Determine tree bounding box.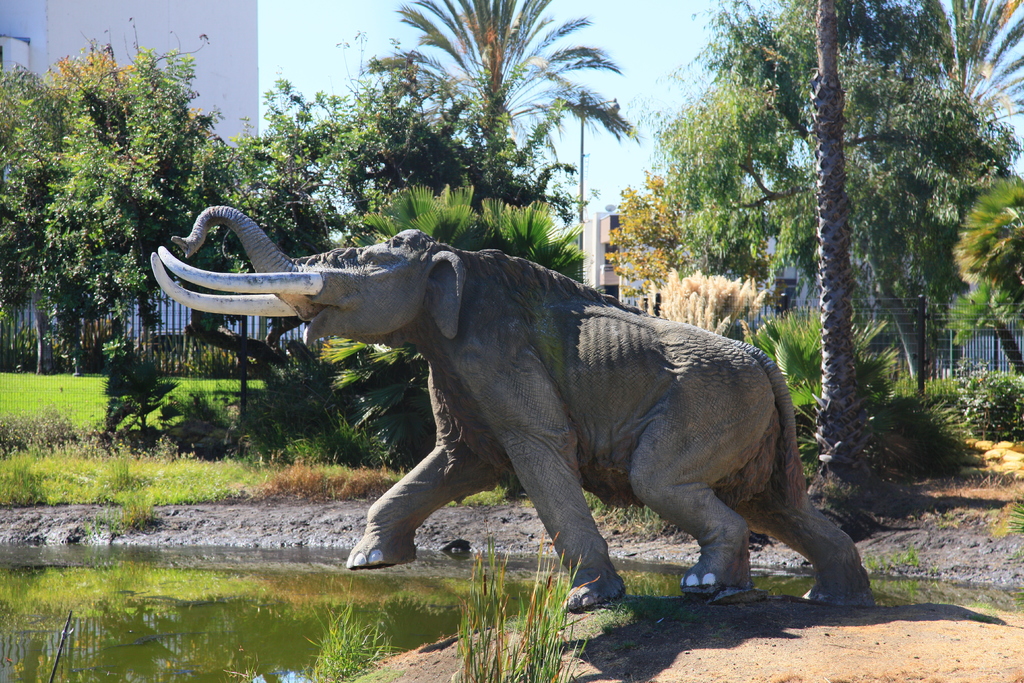
Determined: BBox(653, 0, 1011, 388).
